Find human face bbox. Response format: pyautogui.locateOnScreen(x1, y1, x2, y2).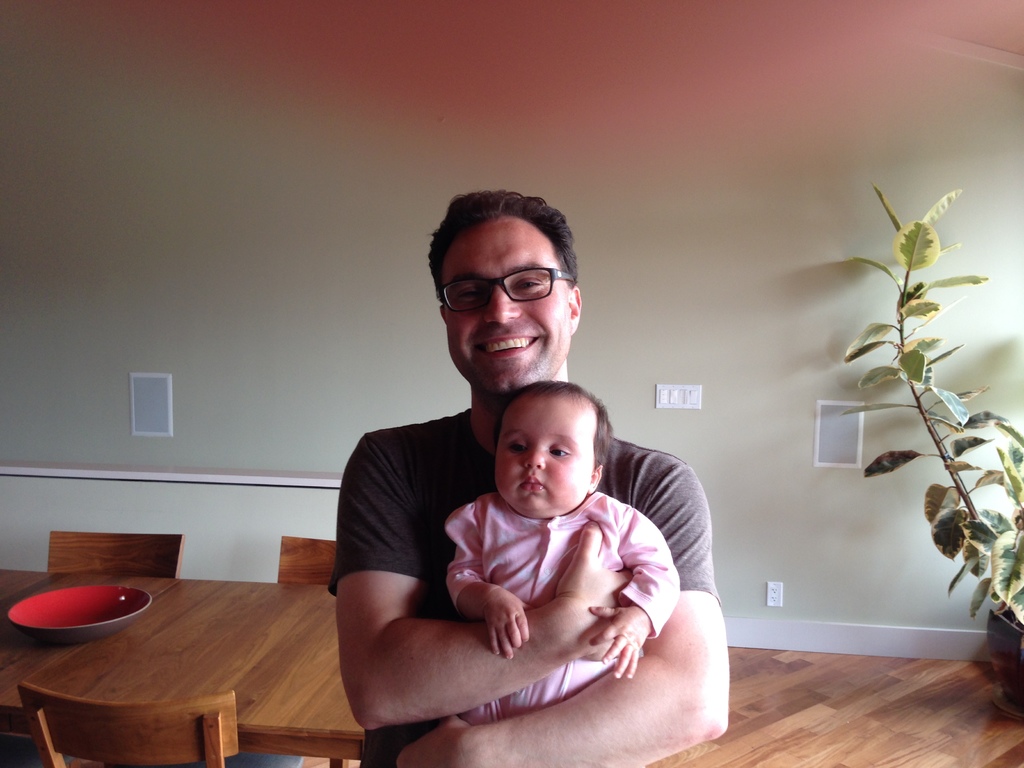
pyautogui.locateOnScreen(448, 229, 572, 399).
